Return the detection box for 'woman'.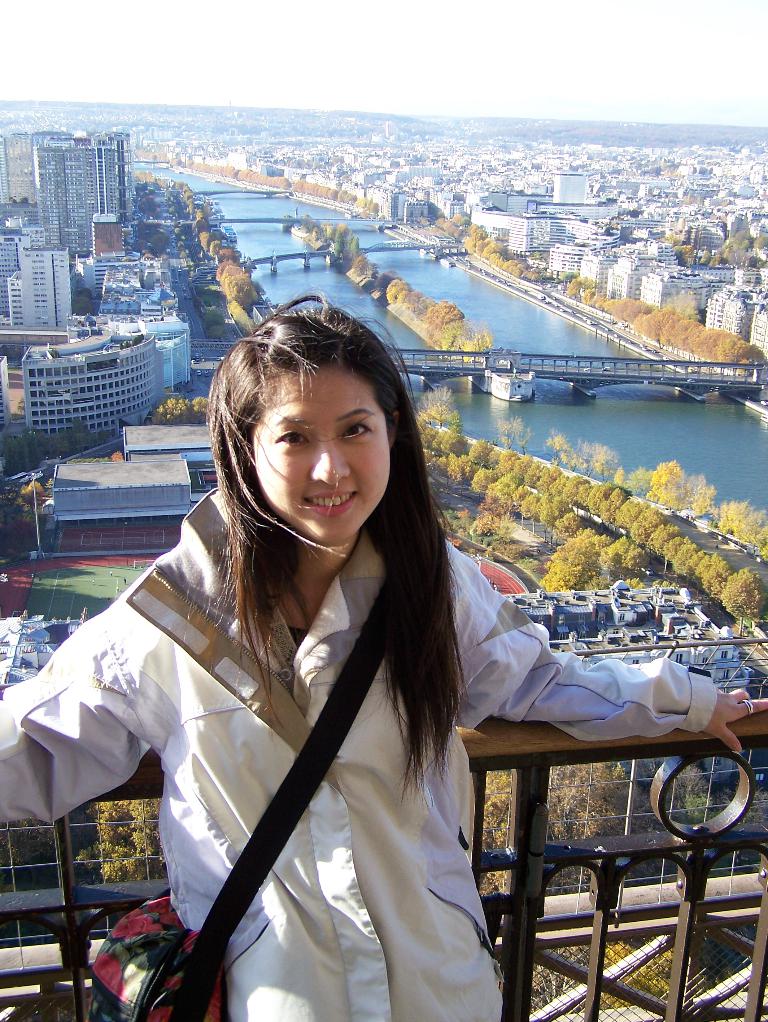
[left=0, top=285, right=767, bottom=1021].
